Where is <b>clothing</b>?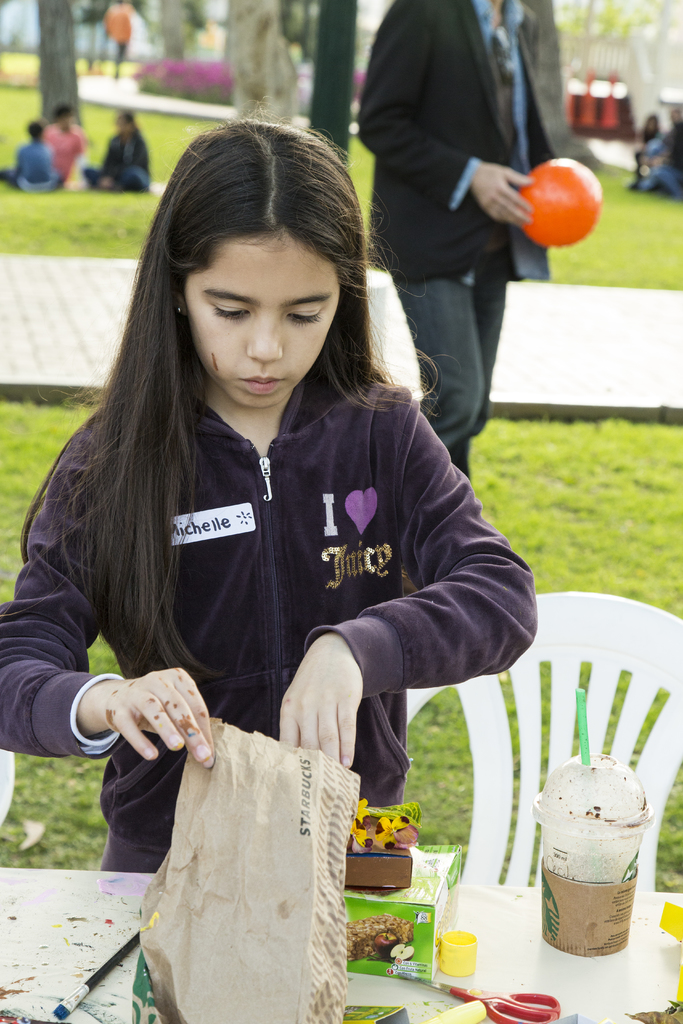
pyautogui.locateOnScreen(39, 127, 83, 173).
